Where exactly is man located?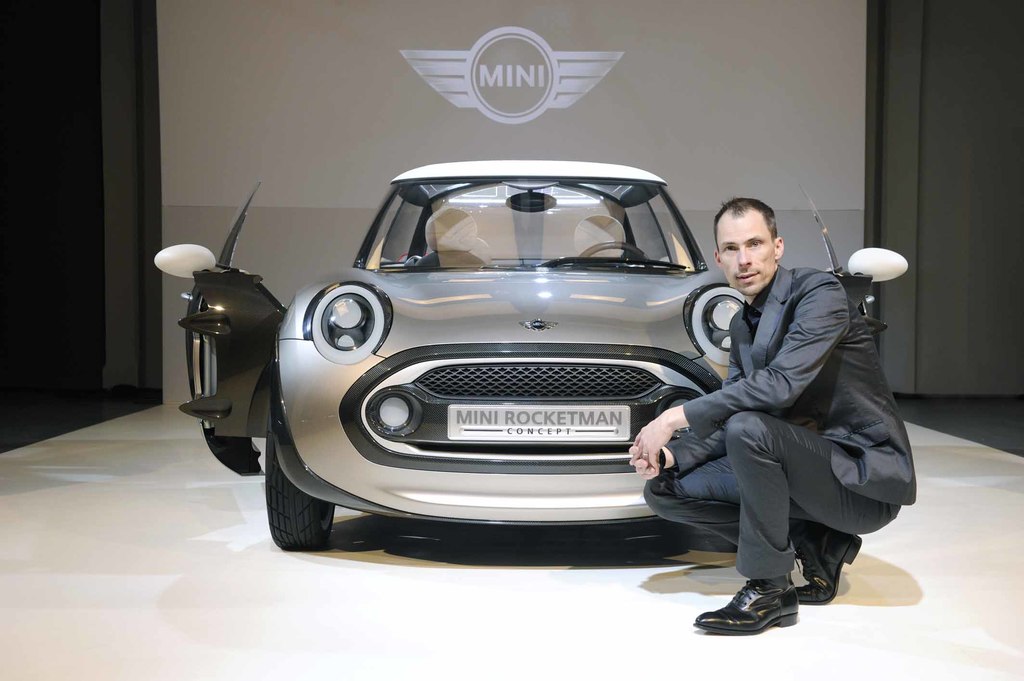
Its bounding box is x1=639 y1=190 x2=915 y2=647.
